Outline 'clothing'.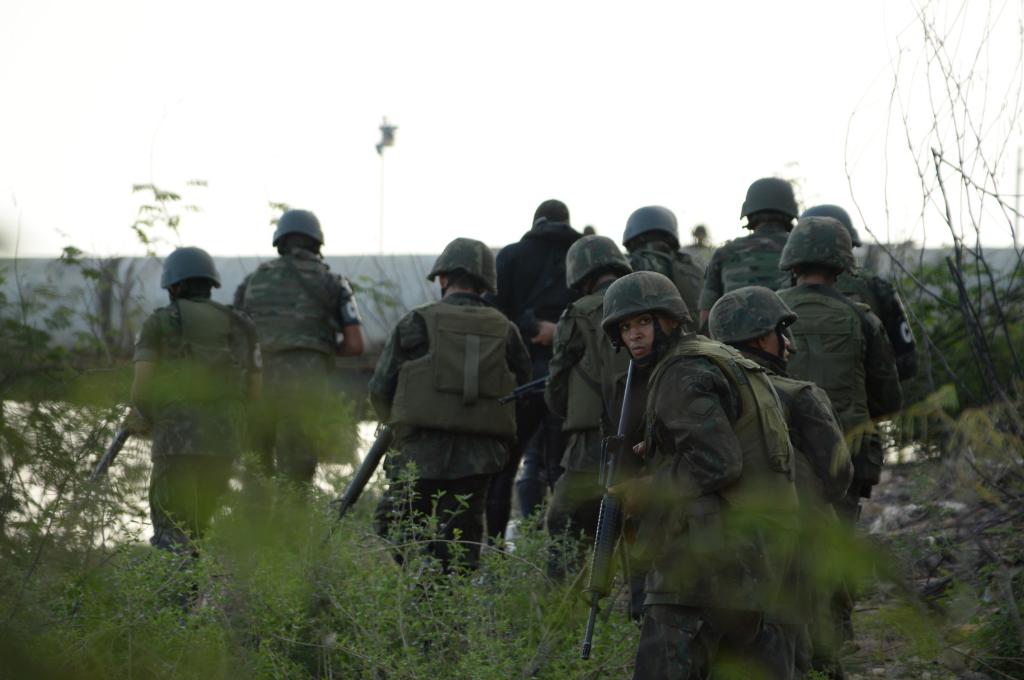
Outline: box=[637, 246, 719, 359].
